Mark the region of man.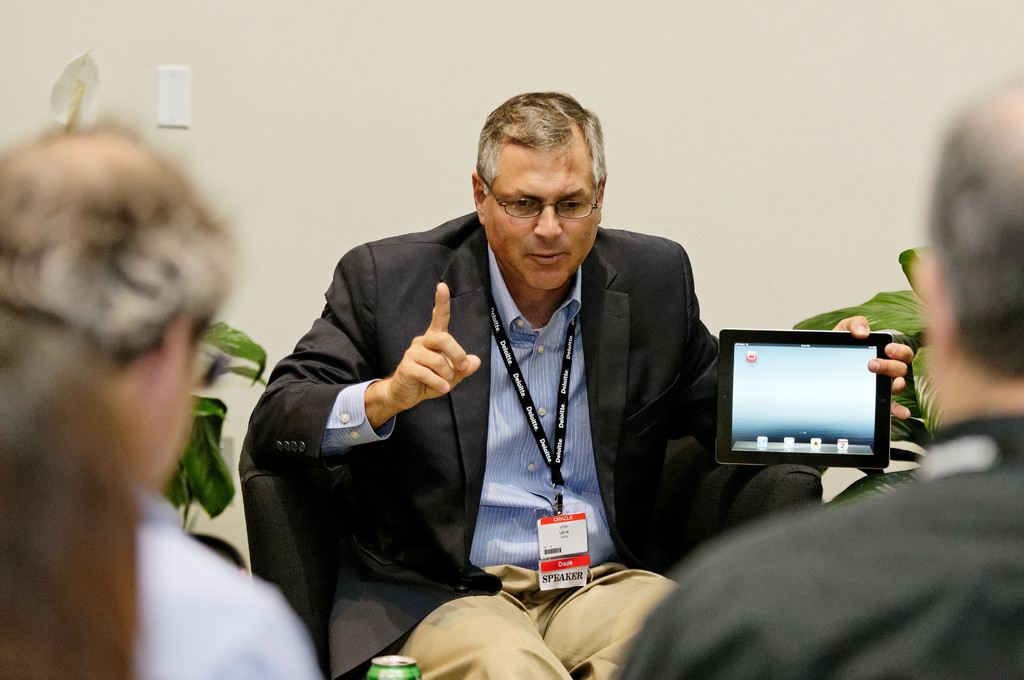
Region: box(0, 124, 320, 679).
